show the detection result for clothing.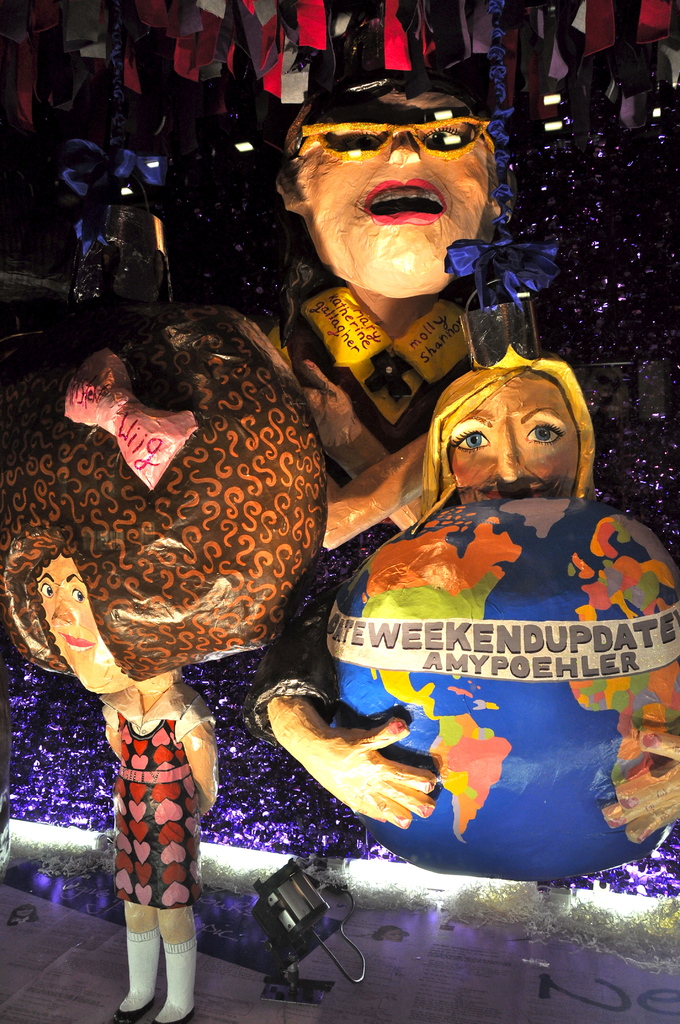
left=109, top=692, right=198, bottom=908.
